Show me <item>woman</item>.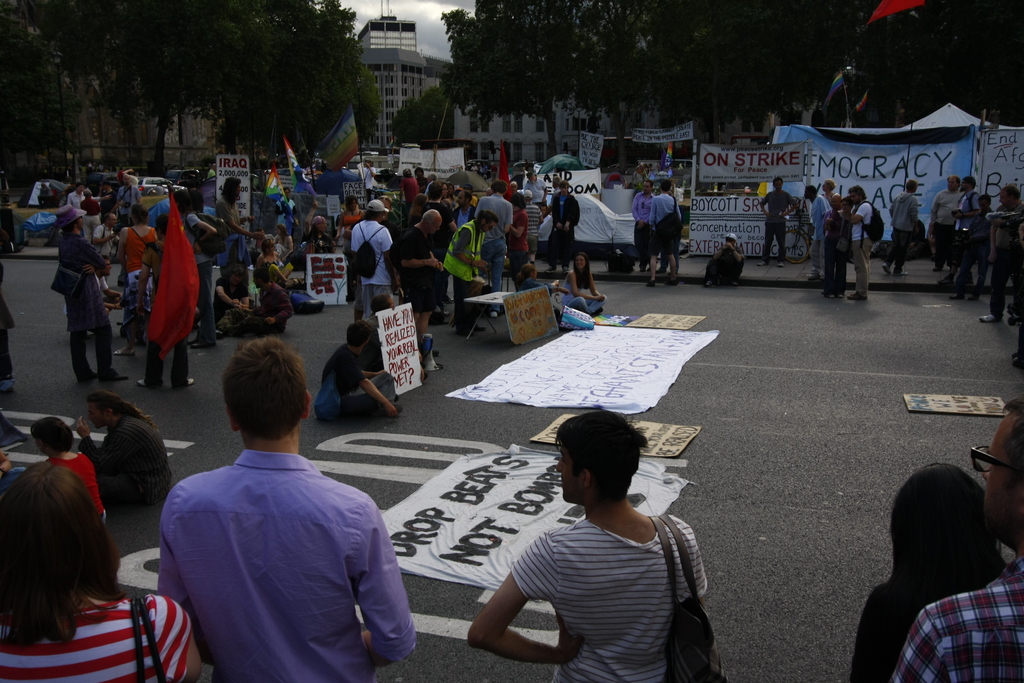
<item>woman</item> is here: rect(337, 194, 365, 260).
